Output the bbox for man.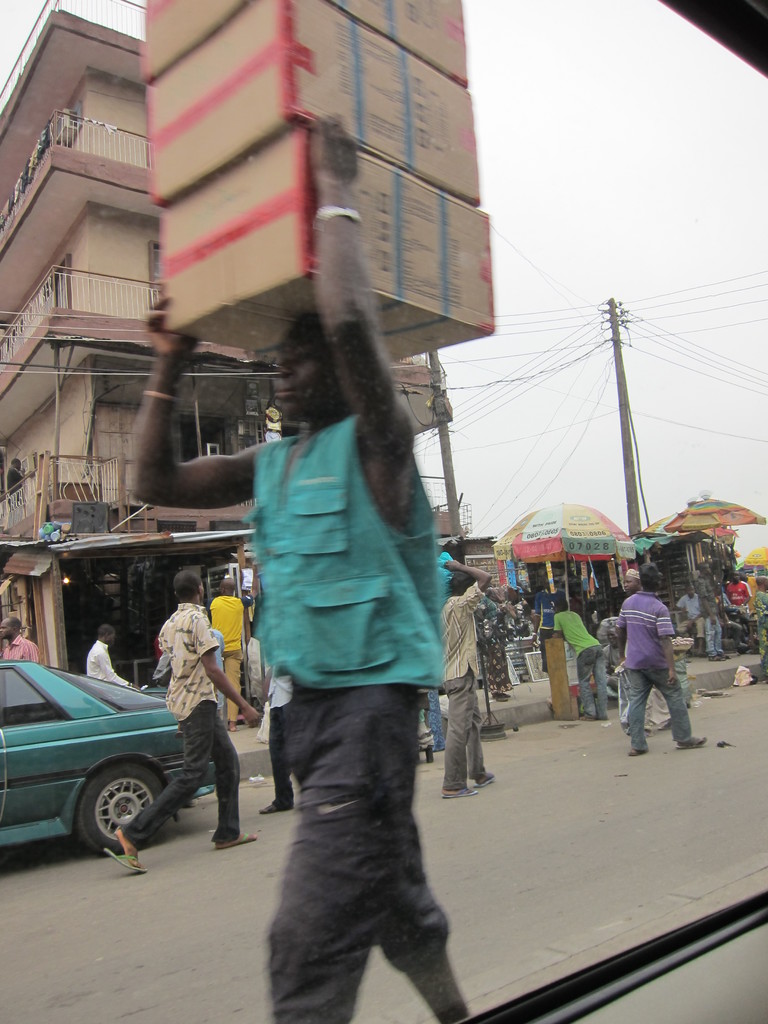
crop(205, 567, 259, 733).
